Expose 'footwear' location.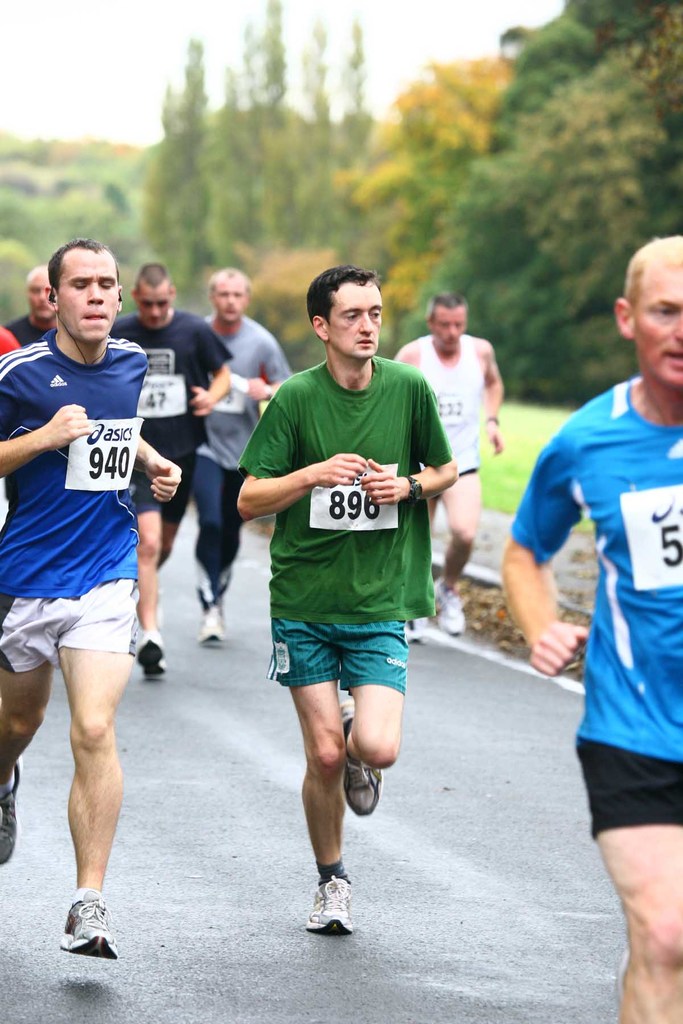
Exposed at BBox(429, 573, 468, 637).
